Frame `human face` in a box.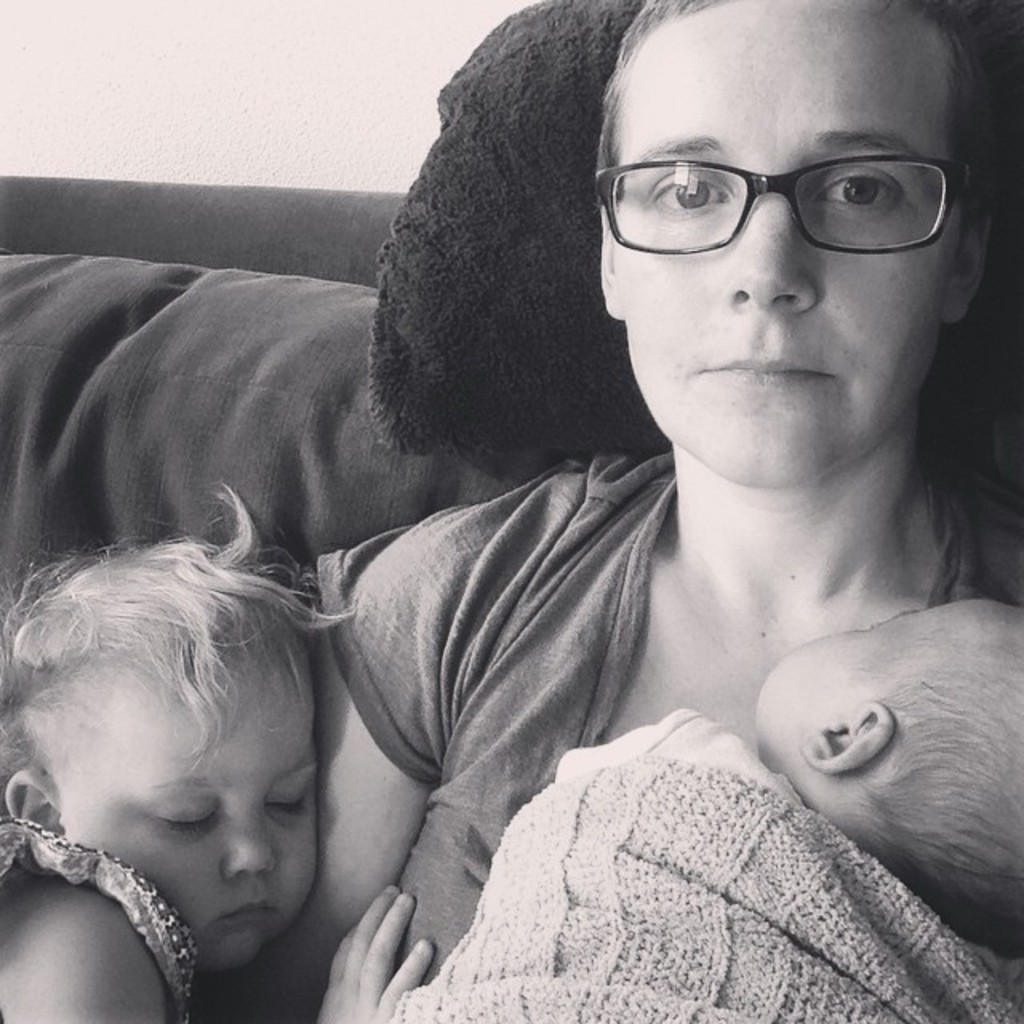
69/658/320/976.
